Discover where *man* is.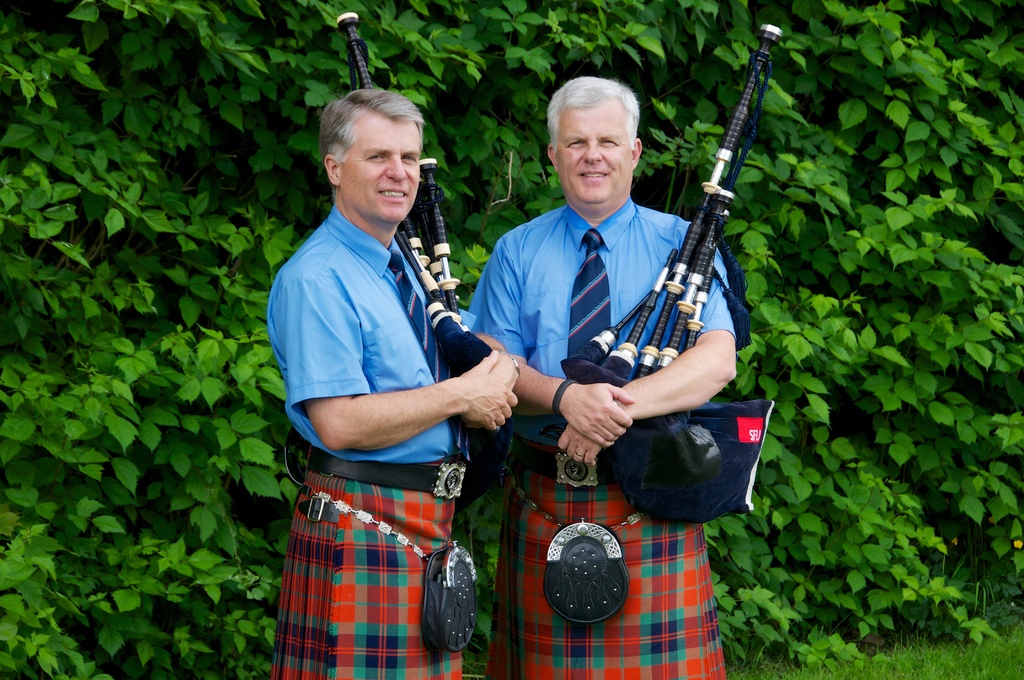
Discovered at <region>469, 76, 774, 679</region>.
